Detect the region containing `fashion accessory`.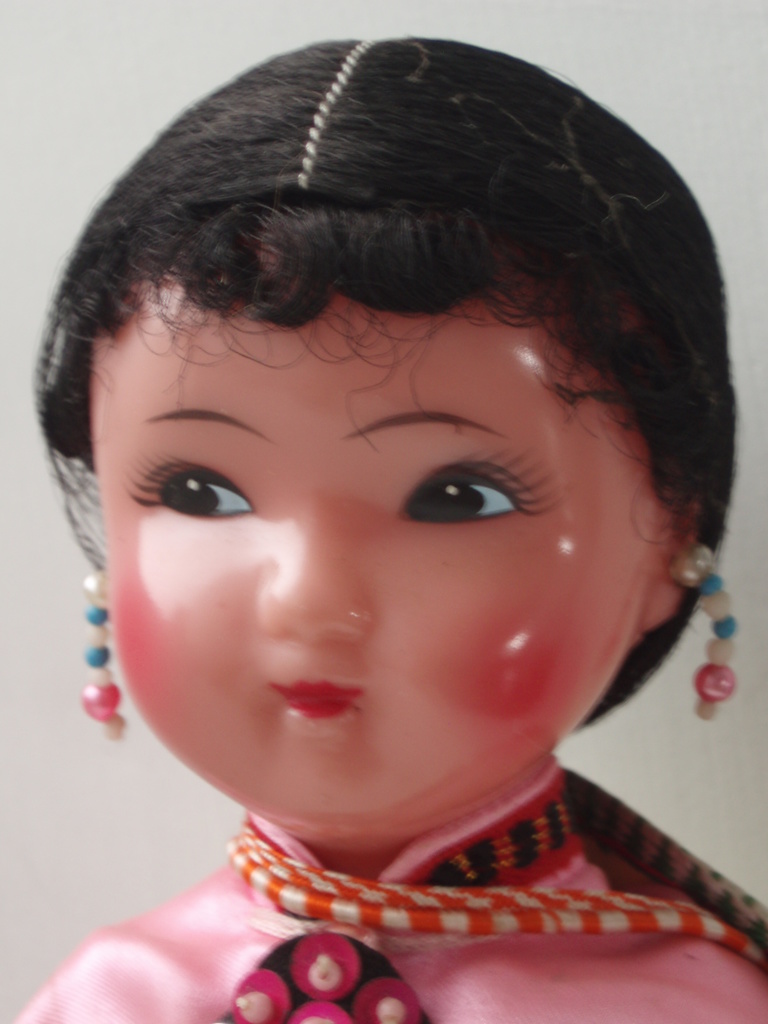
<box>296,39,375,188</box>.
